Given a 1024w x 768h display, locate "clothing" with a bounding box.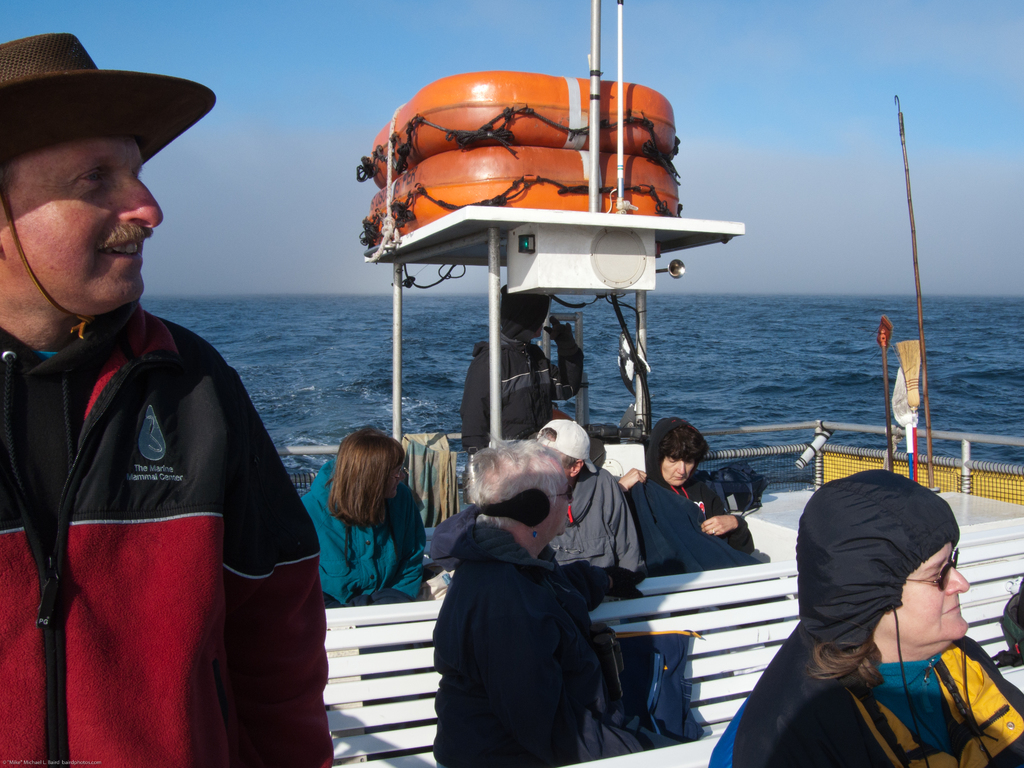
Located: region(294, 450, 447, 614).
